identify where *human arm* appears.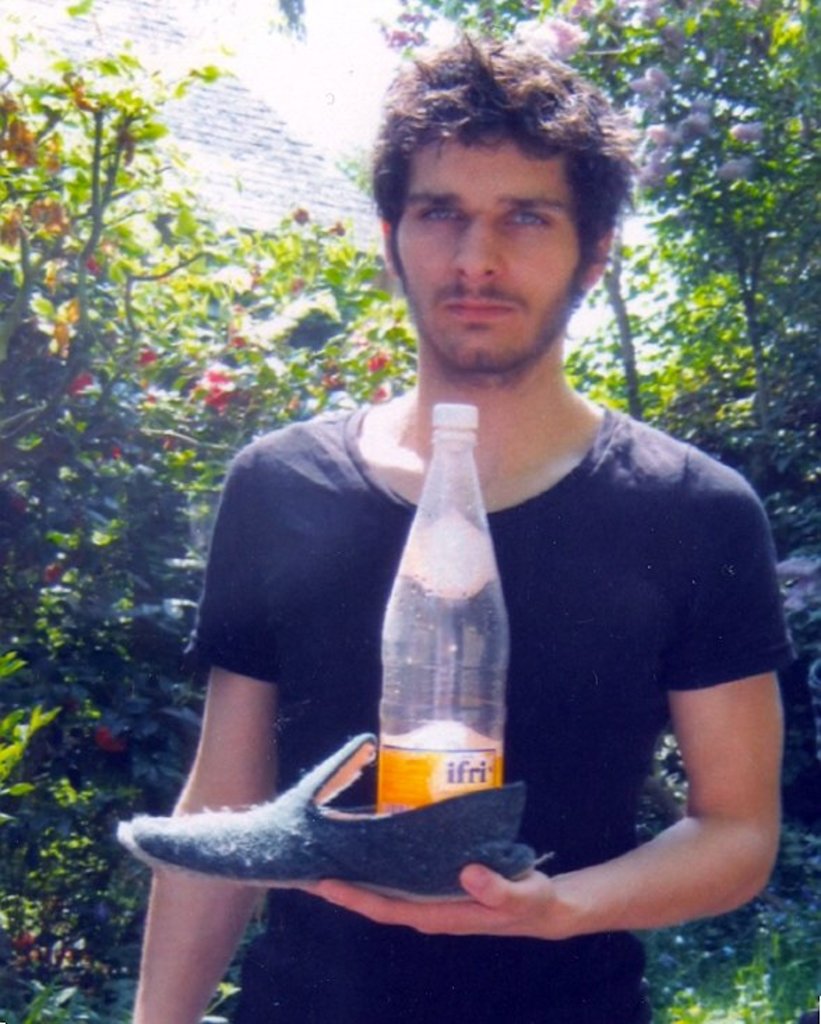
Appears at box=[444, 612, 767, 960].
